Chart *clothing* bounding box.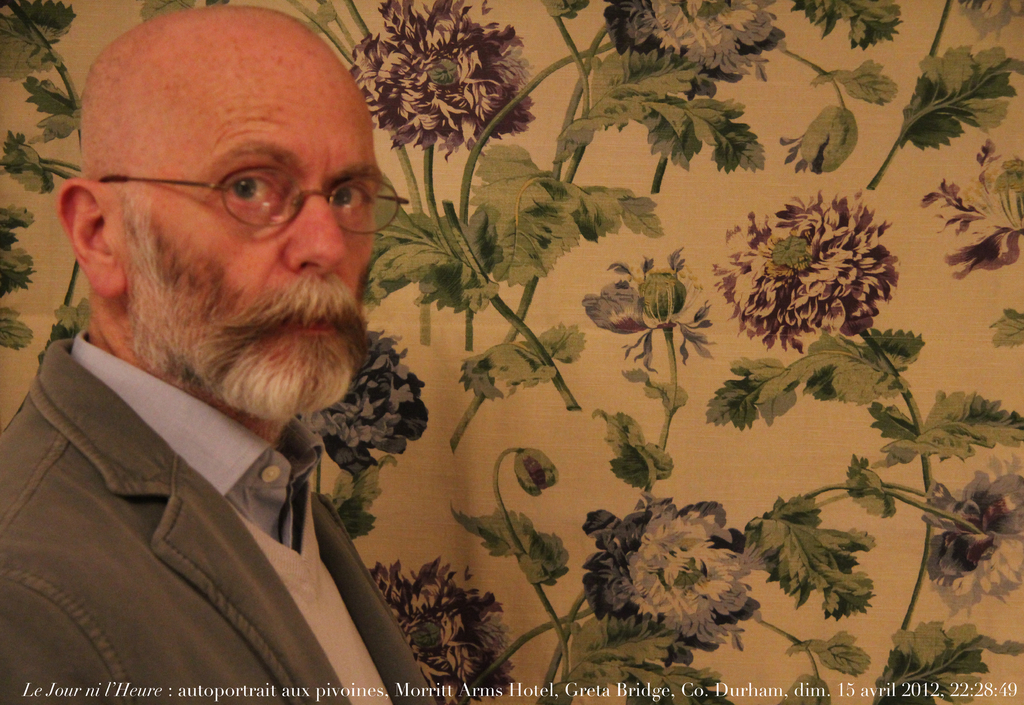
Charted: left=4, top=333, right=468, bottom=704.
